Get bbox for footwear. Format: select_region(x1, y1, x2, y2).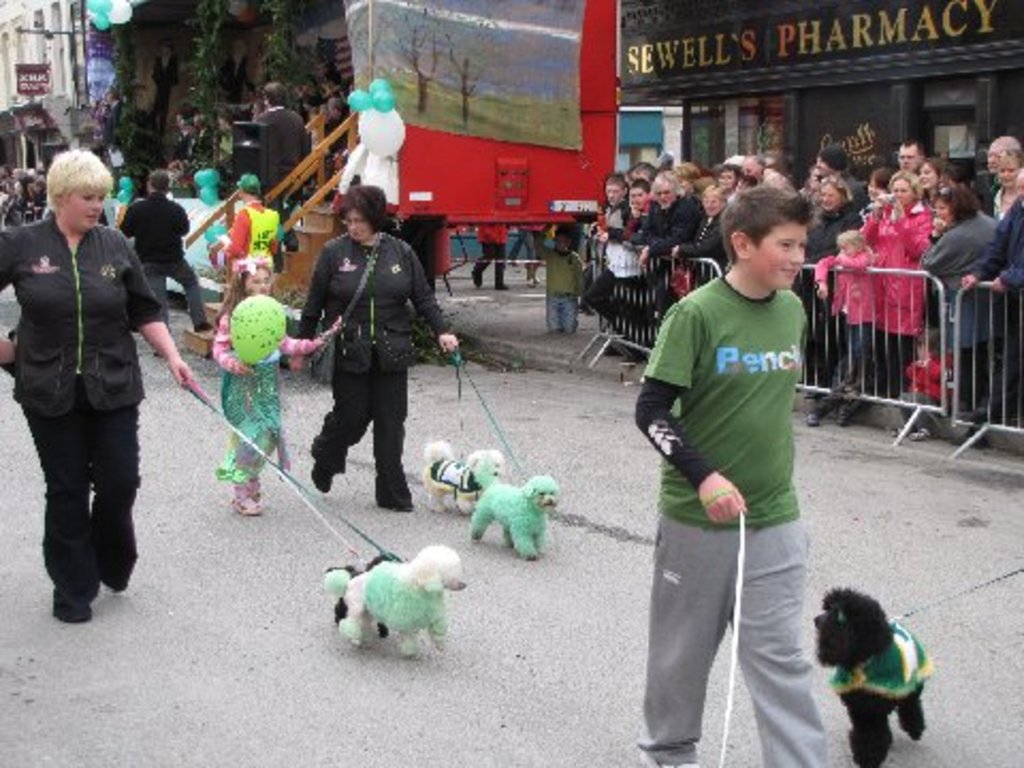
select_region(623, 350, 642, 365).
